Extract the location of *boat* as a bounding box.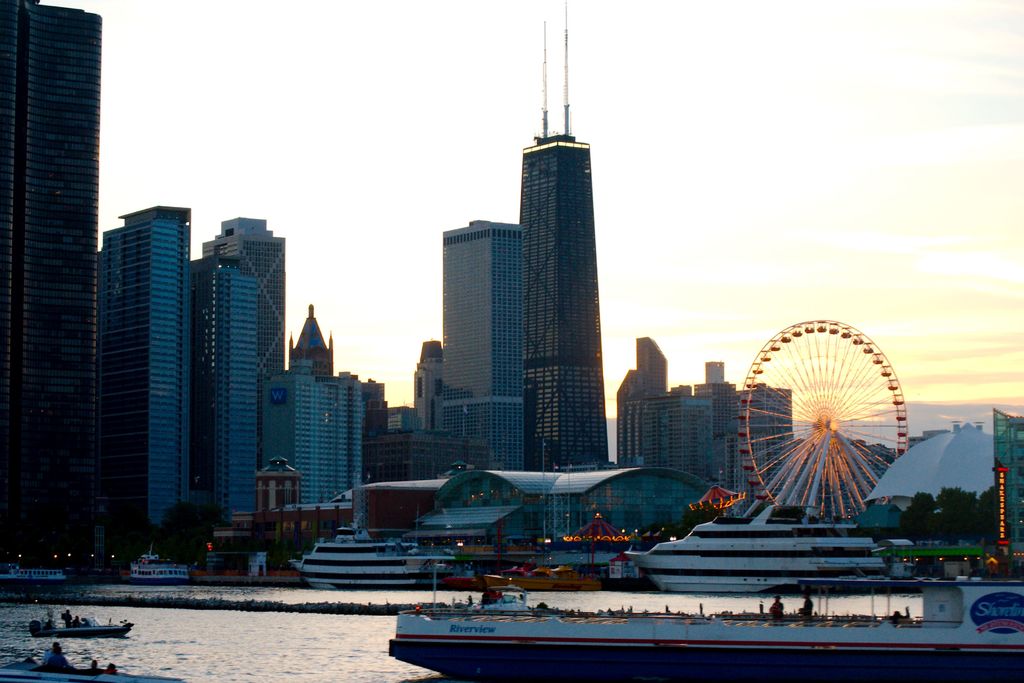
crop(291, 537, 419, 593).
